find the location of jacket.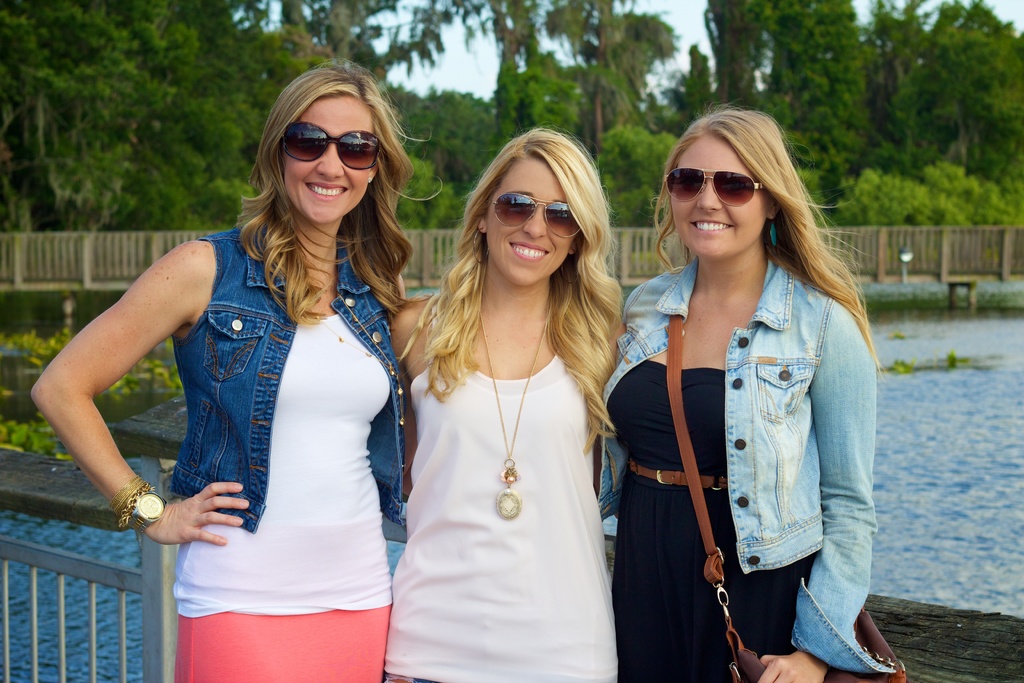
Location: box(163, 227, 406, 534).
